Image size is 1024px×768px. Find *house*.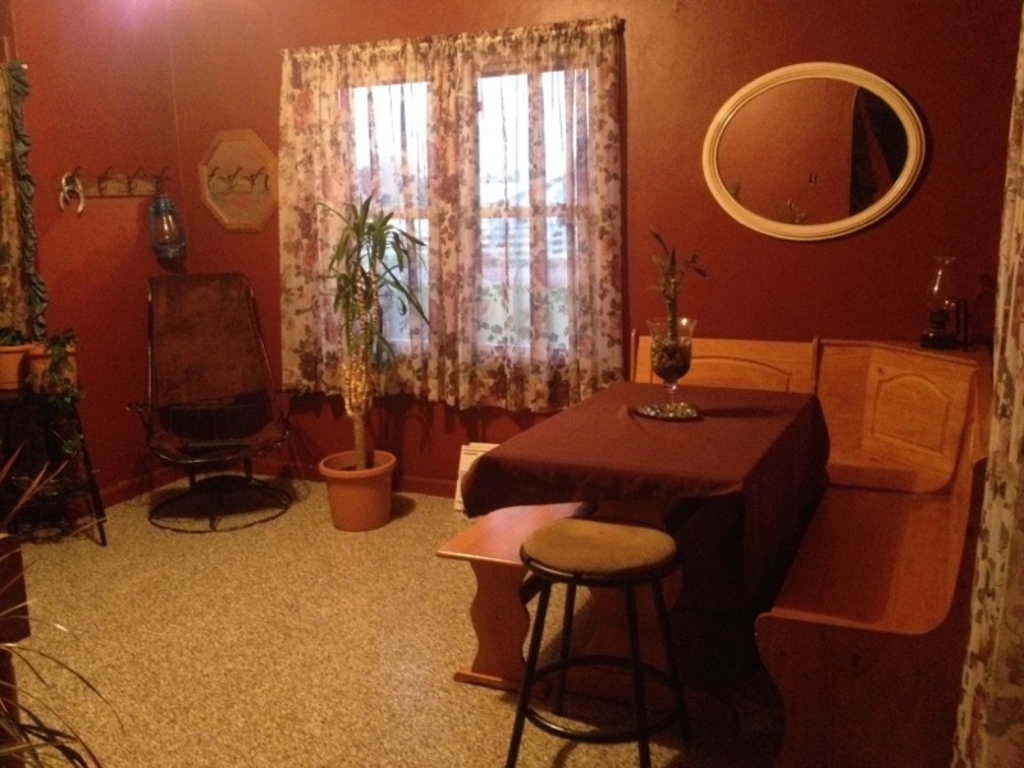
(x1=0, y1=0, x2=1023, y2=767).
